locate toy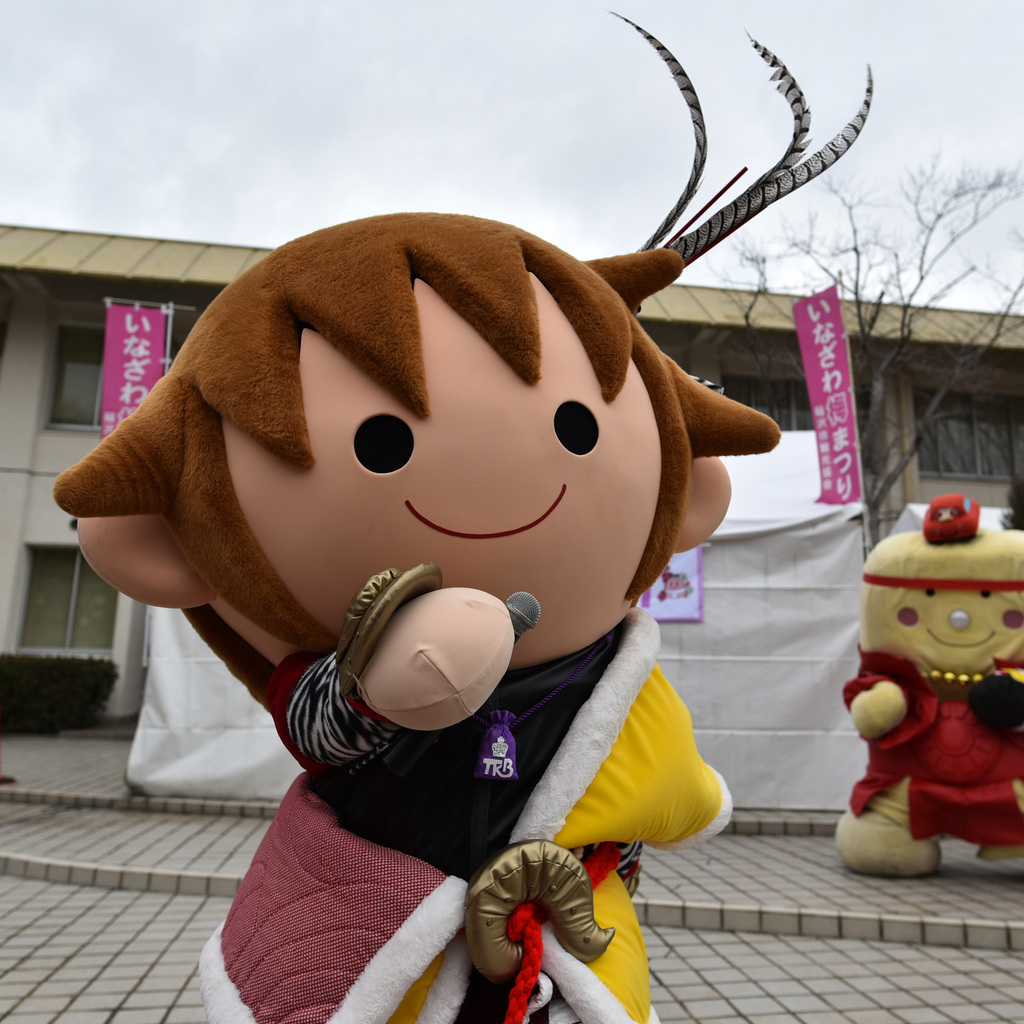
locate(49, 3, 873, 1023)
